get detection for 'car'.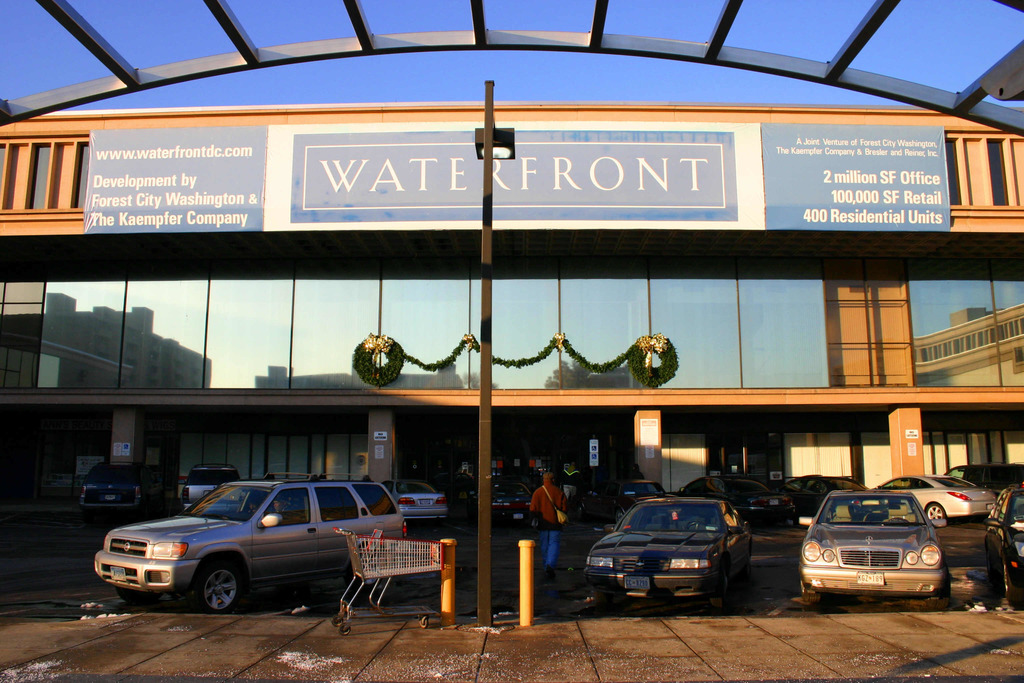
Detection: 681,472,794,525.
